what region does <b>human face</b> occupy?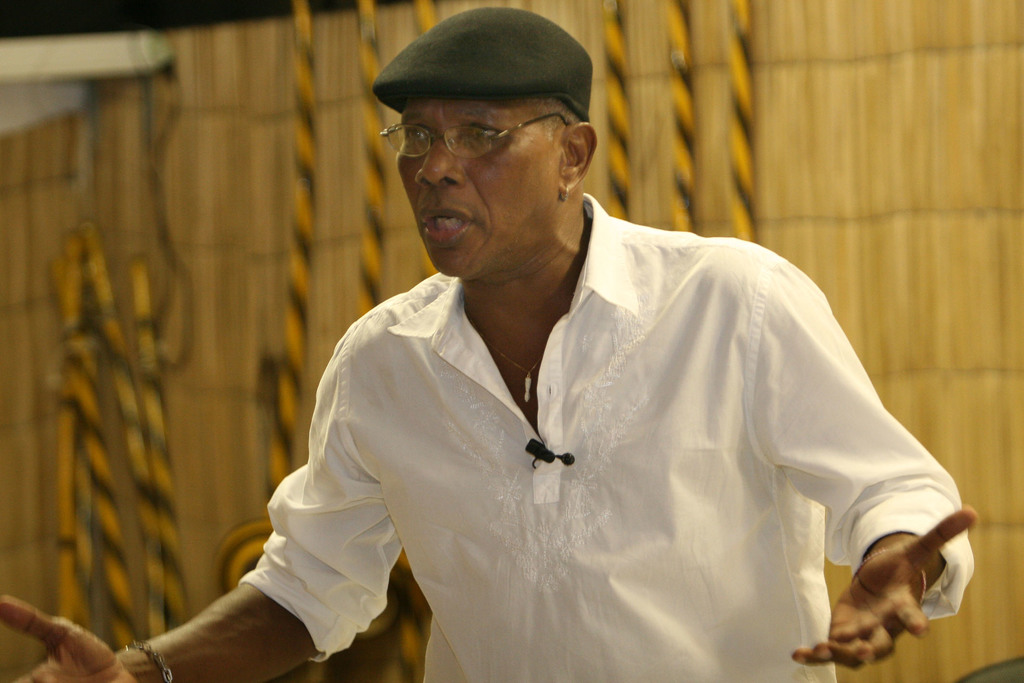
x1=400 y1=98 x2=559 y2=276.
